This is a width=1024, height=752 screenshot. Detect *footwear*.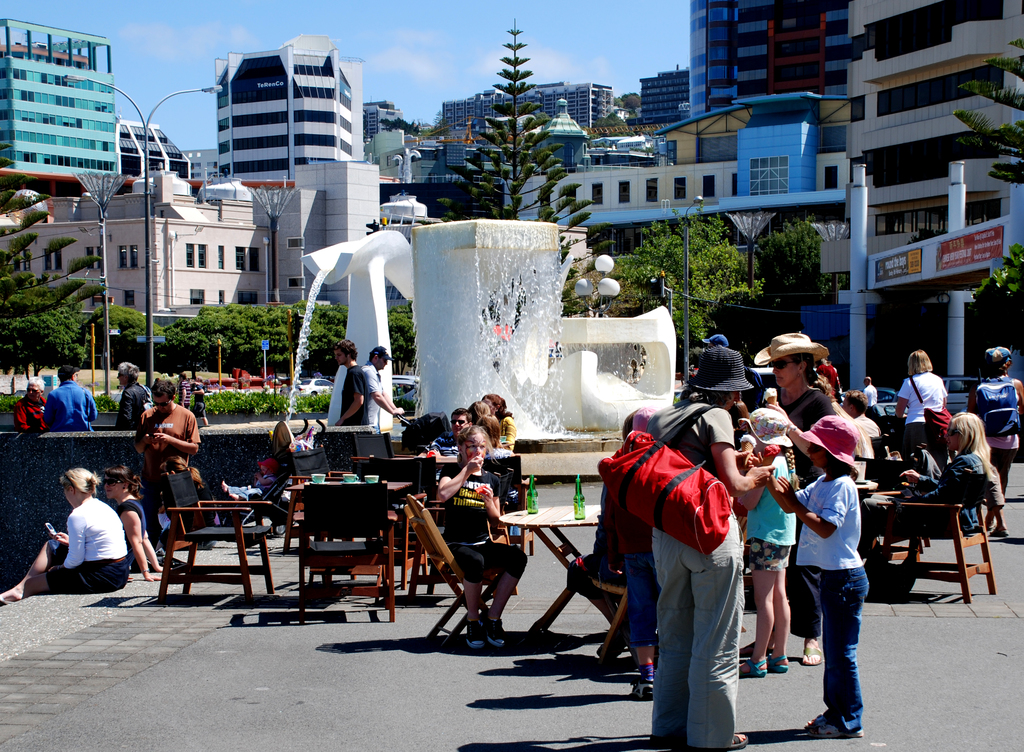
box(650, 735, 685, 747).
